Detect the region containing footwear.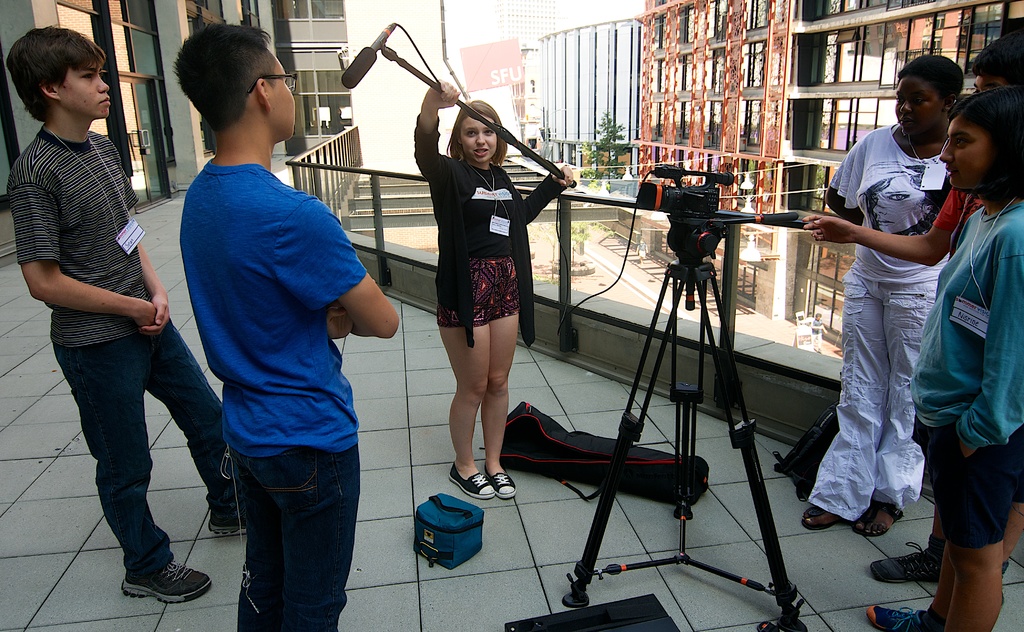
<bbox>867, 604, 927, 631</bbox>.
